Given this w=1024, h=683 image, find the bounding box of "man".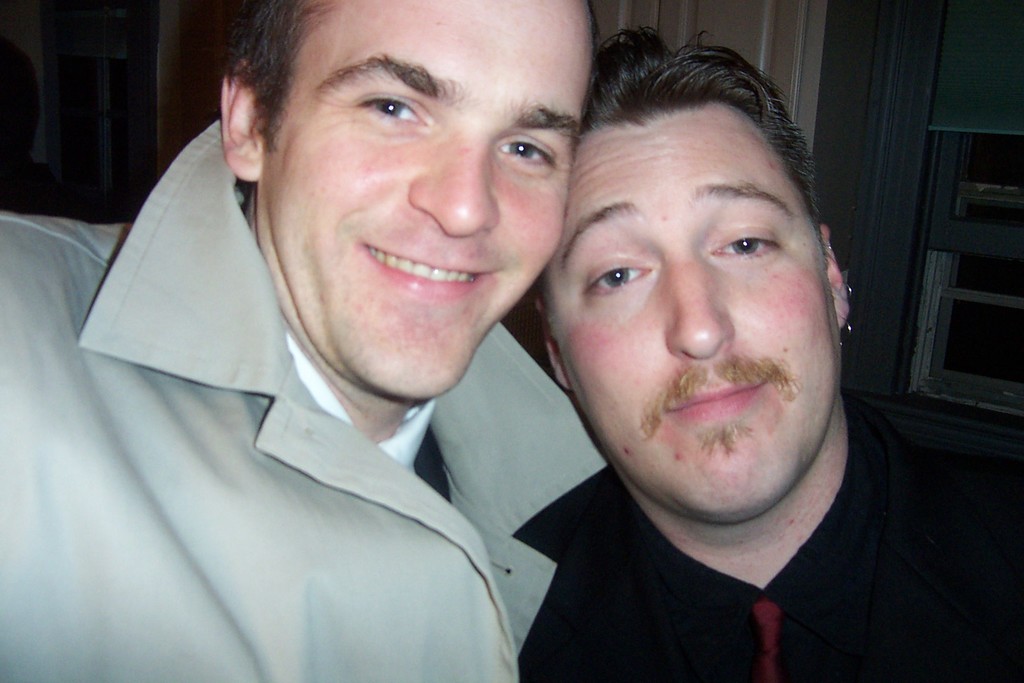
<region>0, 0, 628, 682</region>.
